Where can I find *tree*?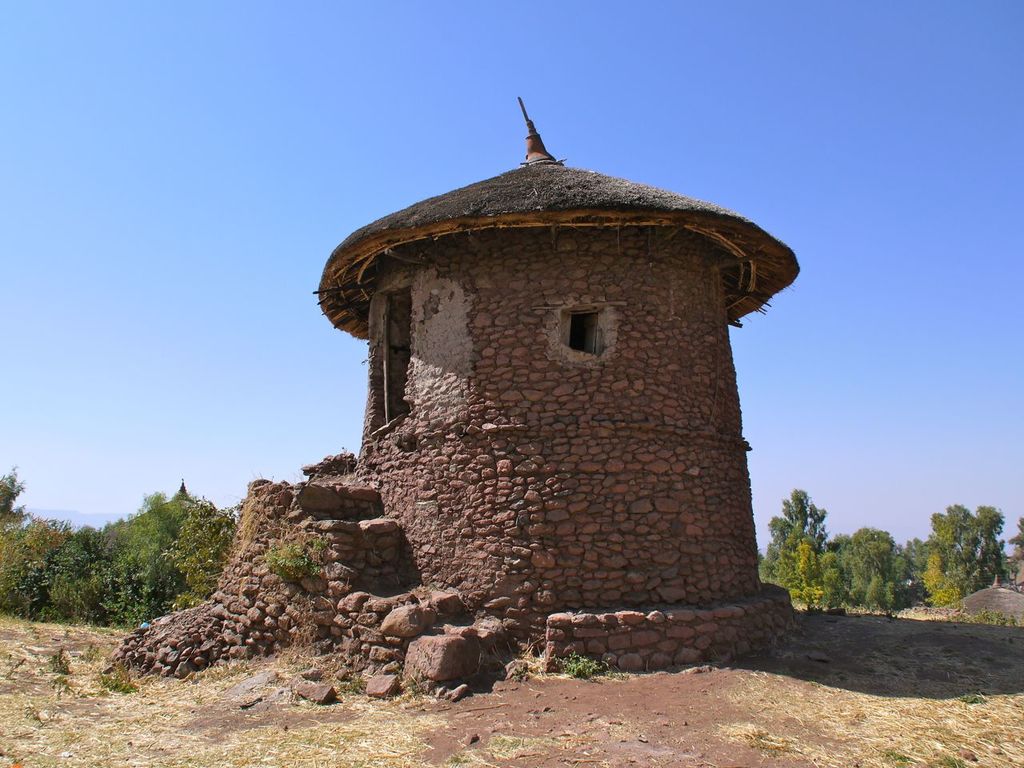
You can find it at <bbox>761, 486, 830, 602</bbox>.
